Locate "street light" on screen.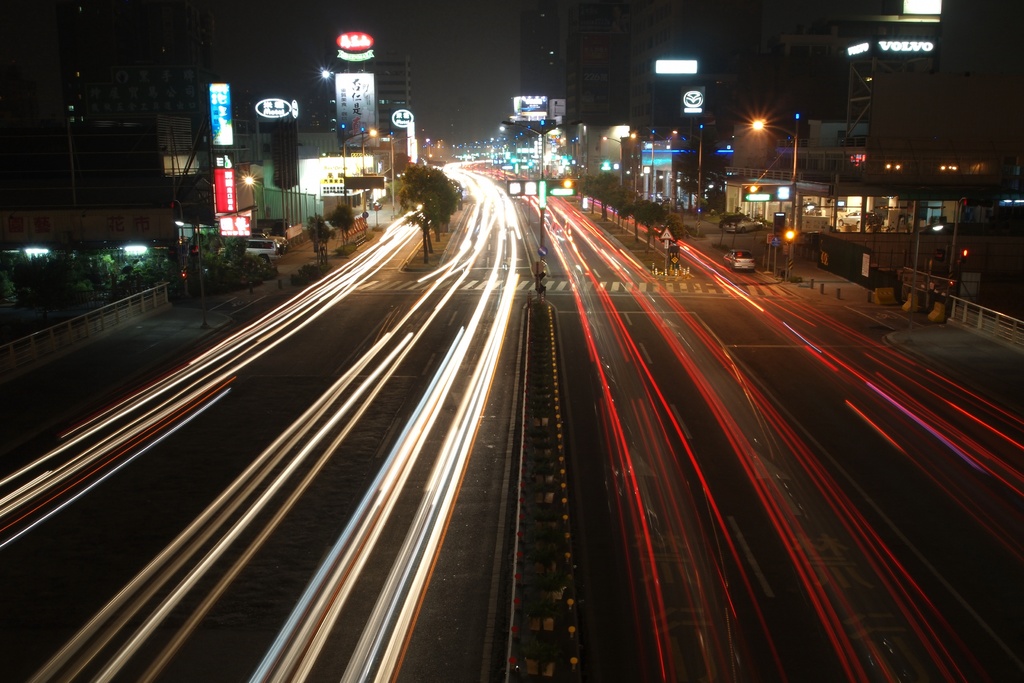
On screen at detection(497, 121, 544, 296).
